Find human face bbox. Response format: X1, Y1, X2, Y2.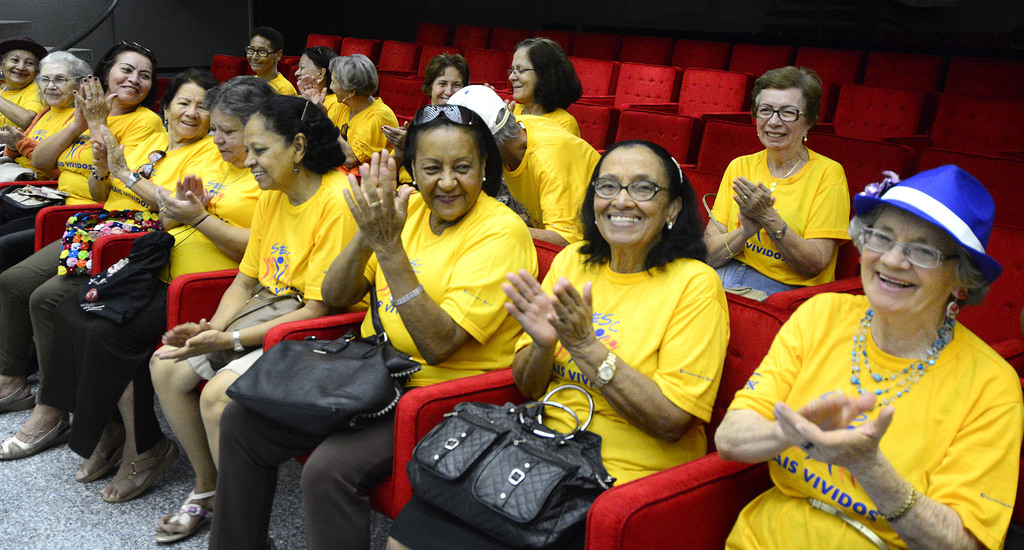
509, 52, 536, 104.
